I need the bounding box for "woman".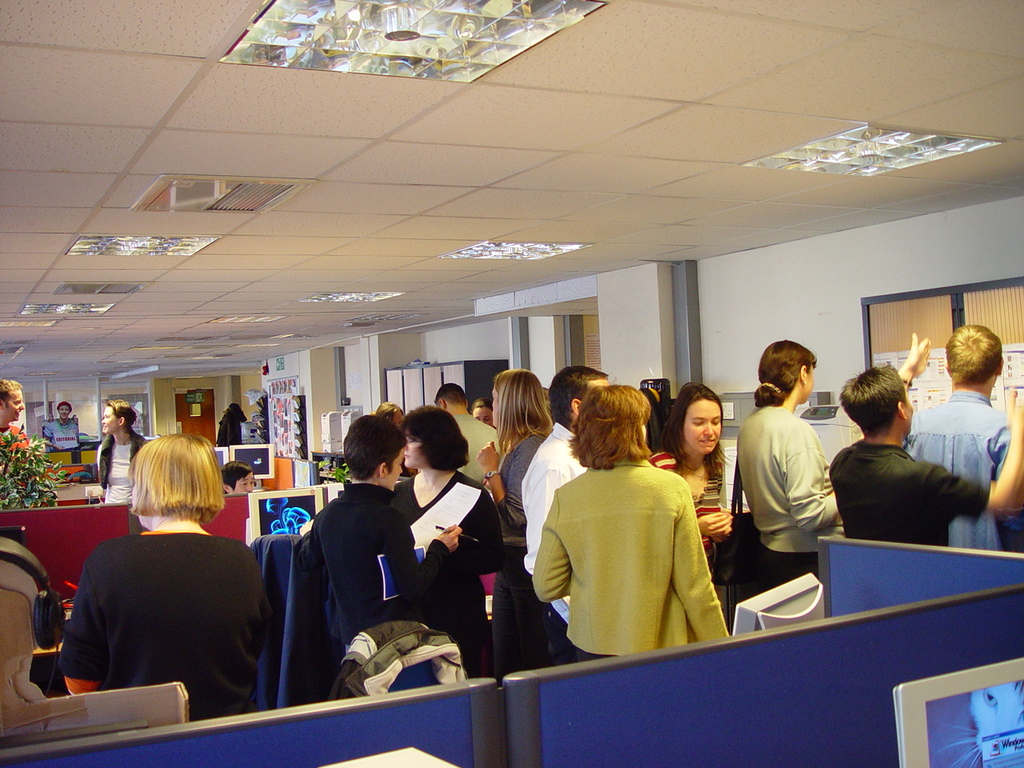
Here it is: left=527, top=398, right=741, bottom=674.
